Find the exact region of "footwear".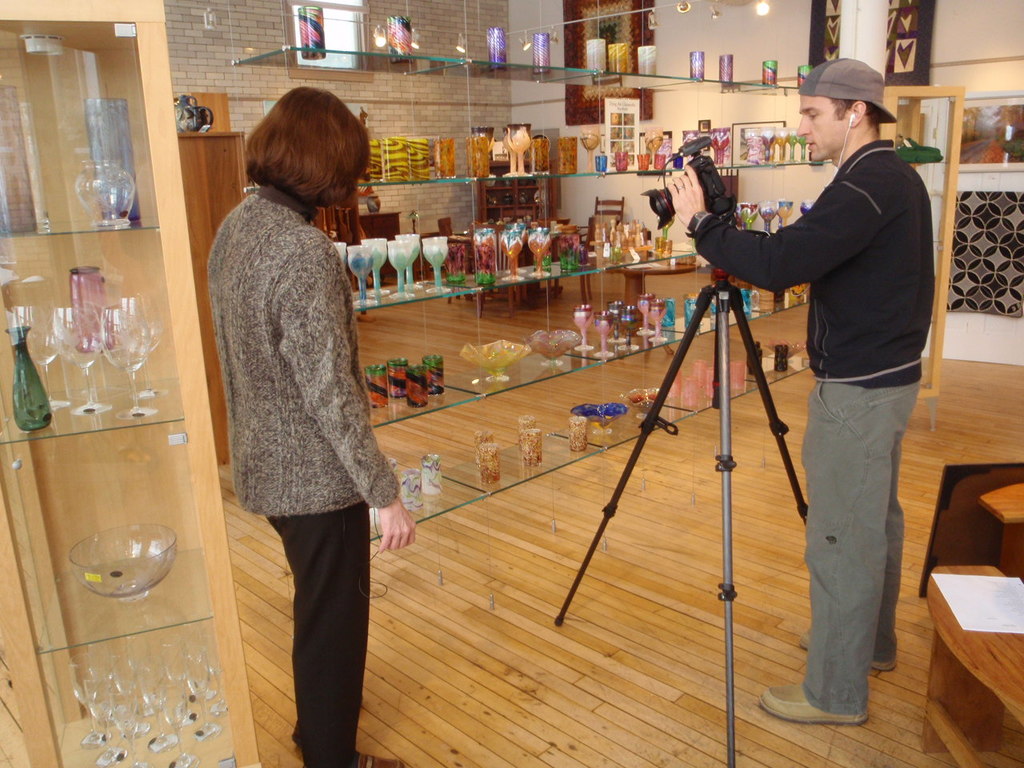
Exact region: <region>754, 683, 863, 719</region>.
